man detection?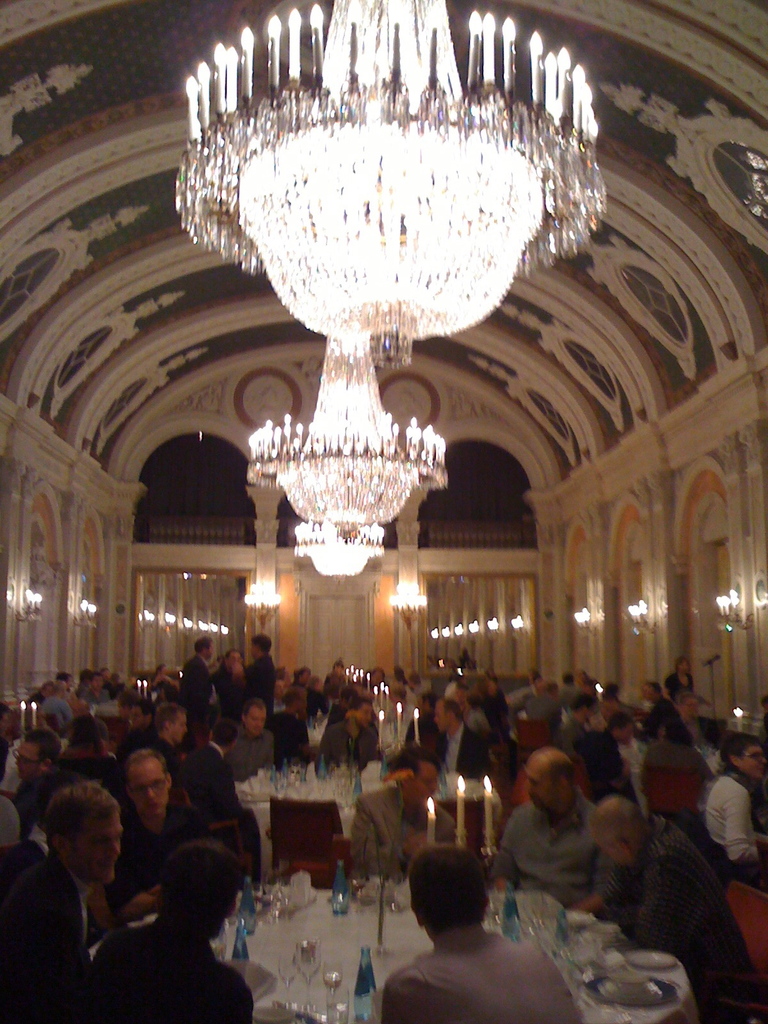
<region>76, 828, 262, 1023</region>
